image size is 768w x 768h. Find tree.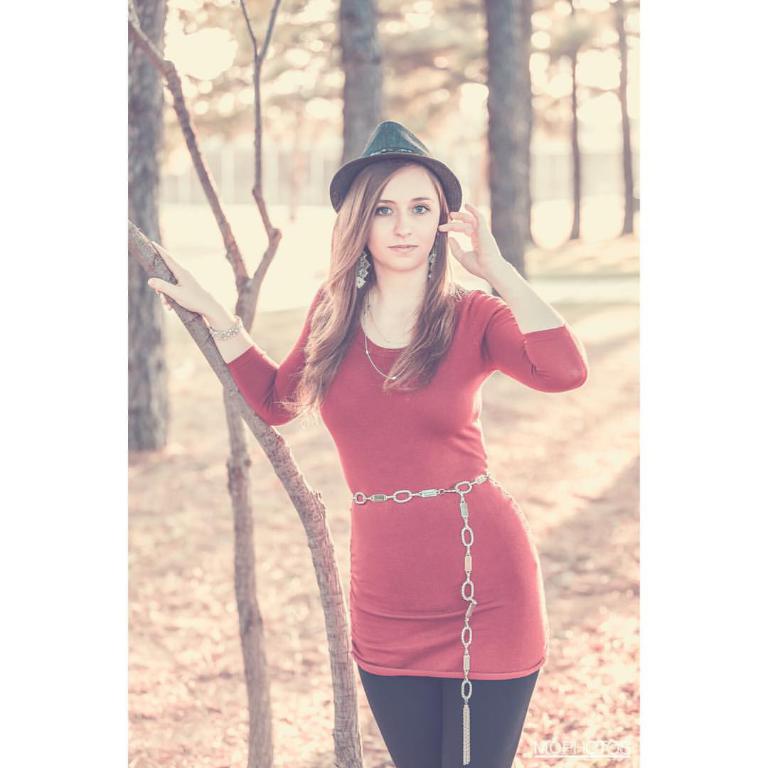
{"x1": 607, "y1": 0, "x2": 644, "y2": 232}.
